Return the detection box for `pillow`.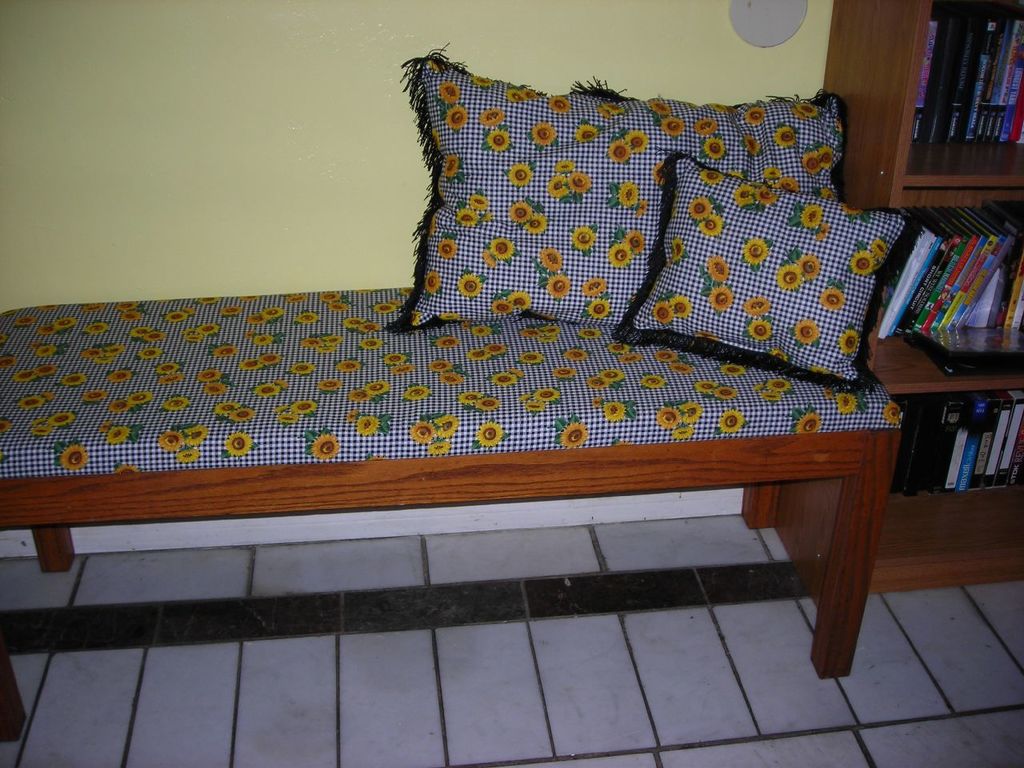
381,44,681,336.
